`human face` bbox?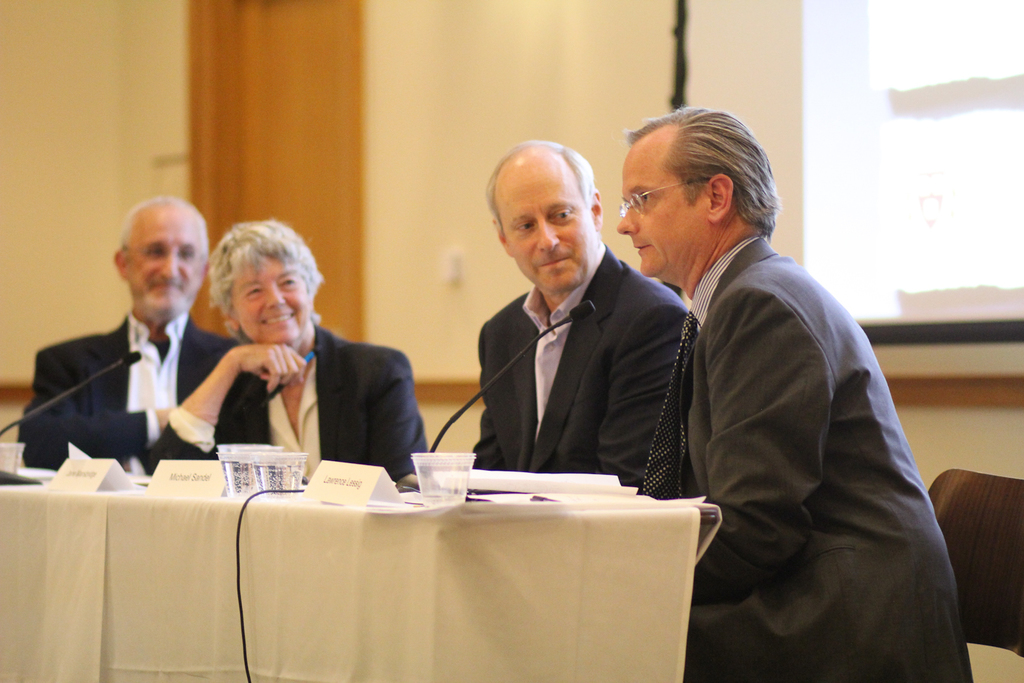
box=[229, 251, 311, 341]
